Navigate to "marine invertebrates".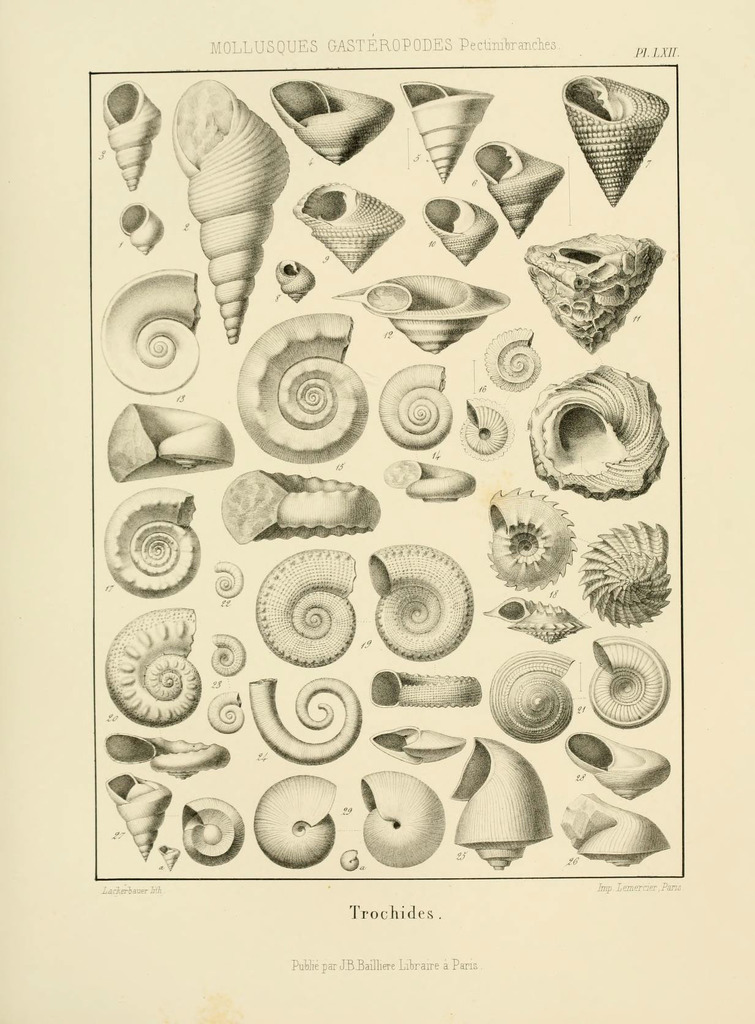
Navigation target: locate(576, 511, 684, 630).
